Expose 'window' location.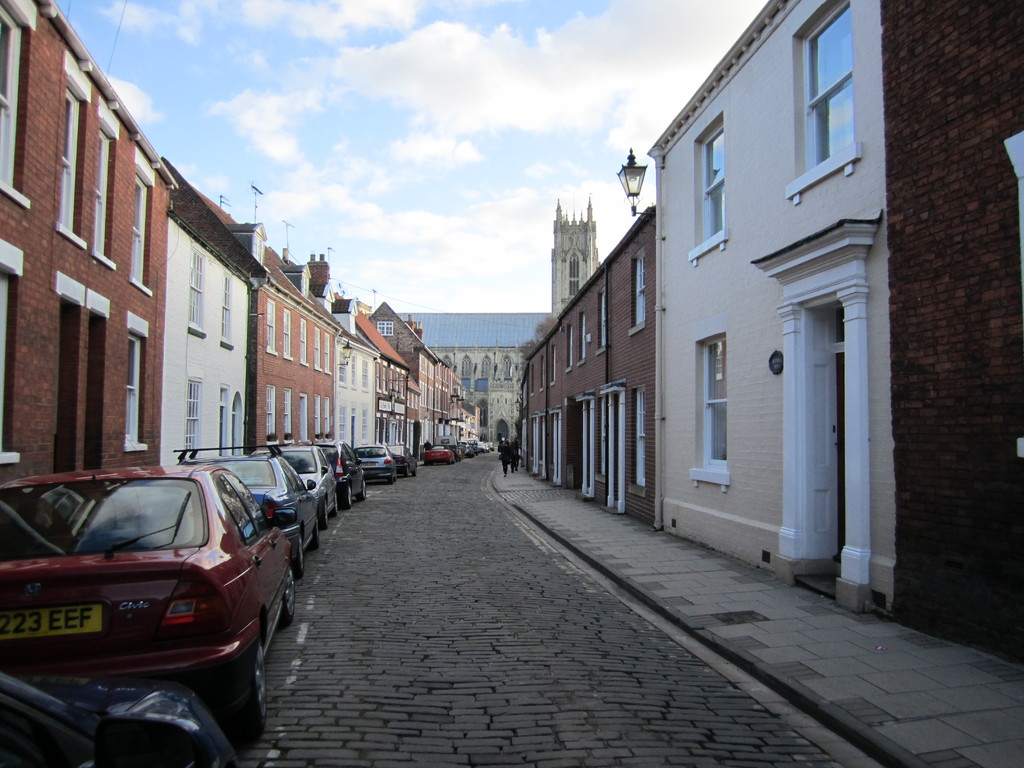
Exposed at x1=268, y1=298, x2=277, y2=355.
